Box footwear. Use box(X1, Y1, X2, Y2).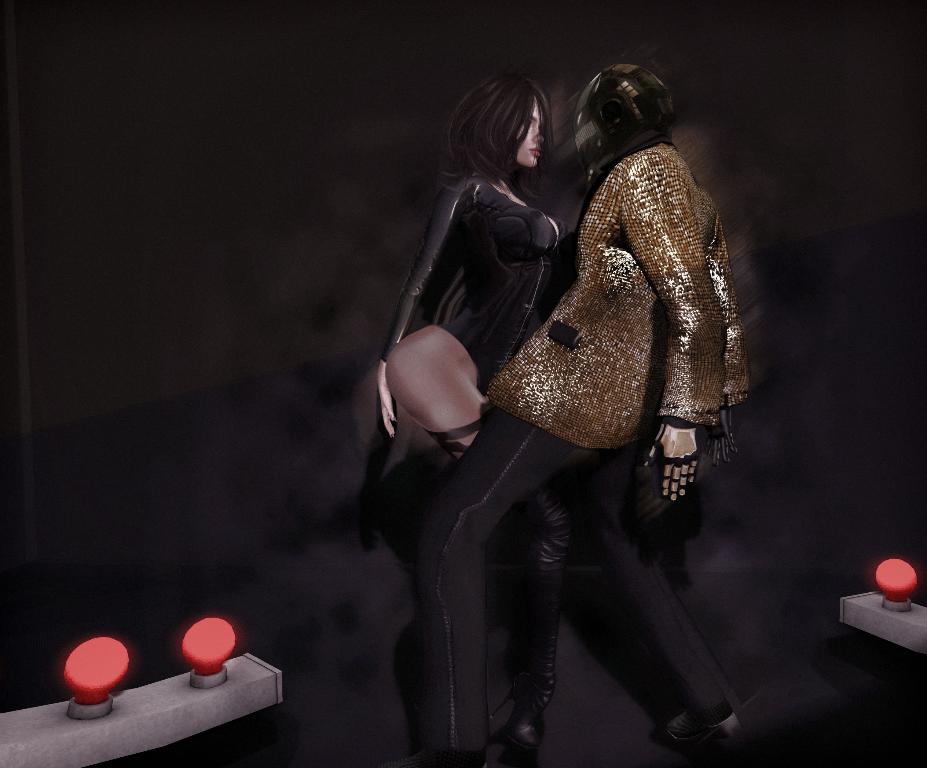
box(652, 712, 763, 761).
